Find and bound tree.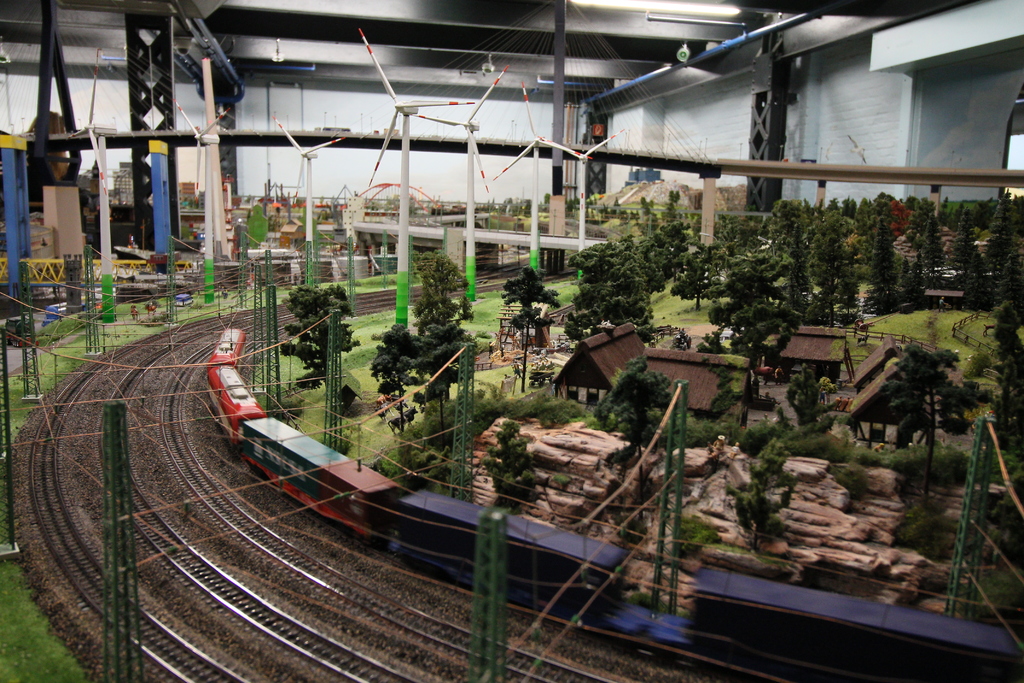
Bound: [left=984, top=299, right=1023, bottom=447].
